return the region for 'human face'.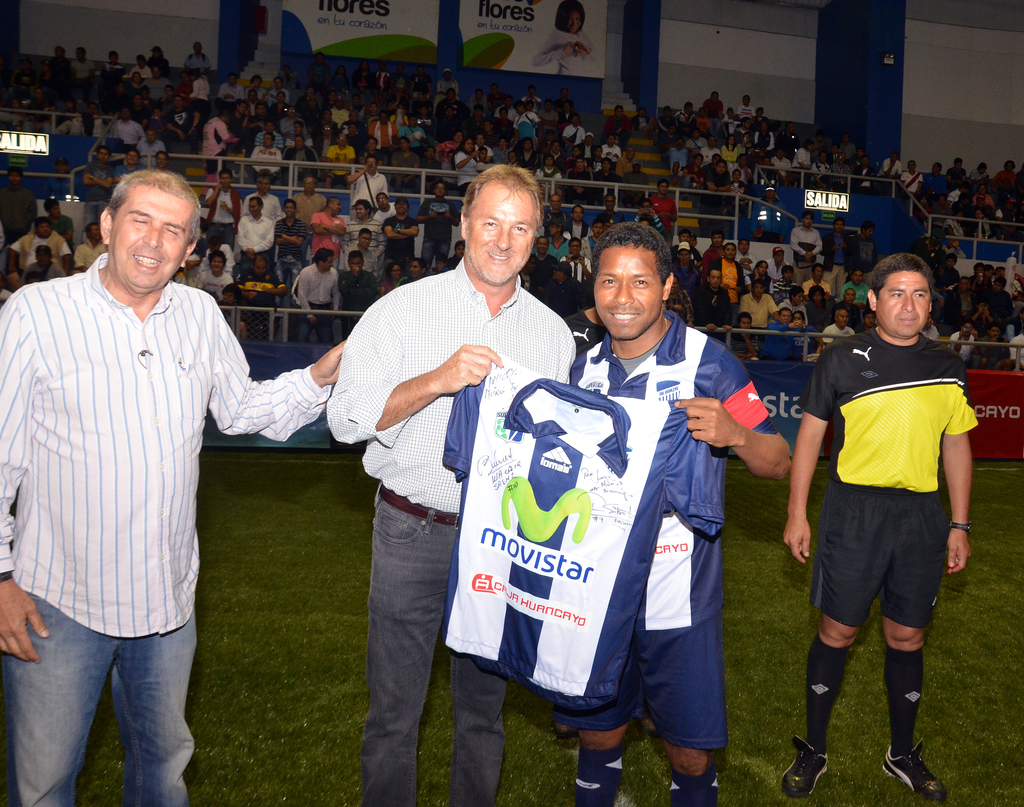
(x1=122, y1=108, x2=134, y2=117).
